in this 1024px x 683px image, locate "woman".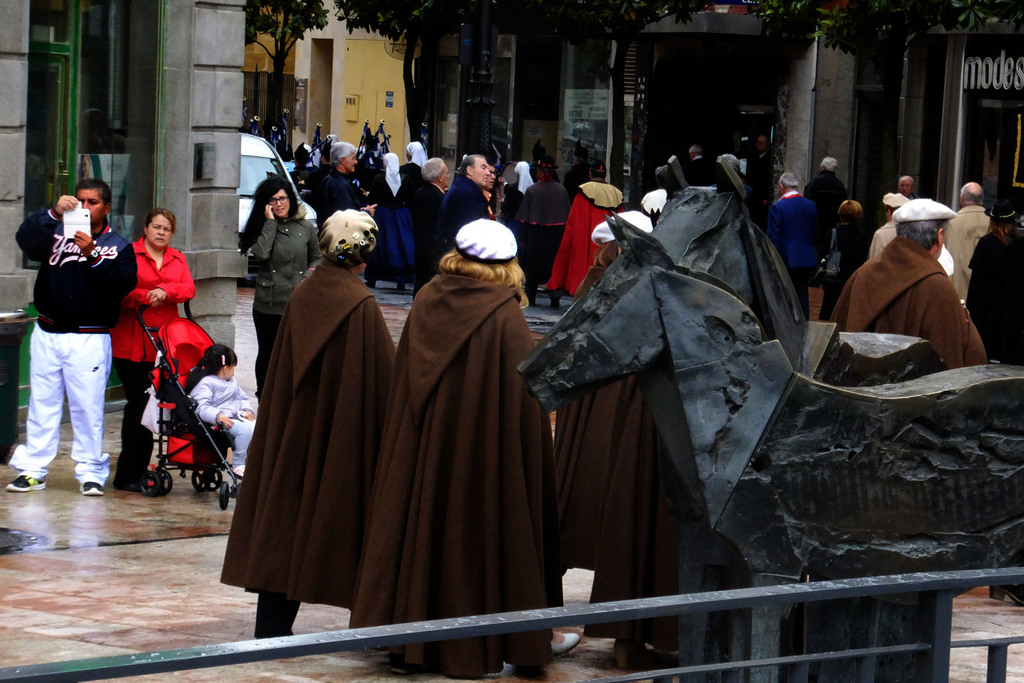
Bounding box: crop(220, 207, 399, 640).
